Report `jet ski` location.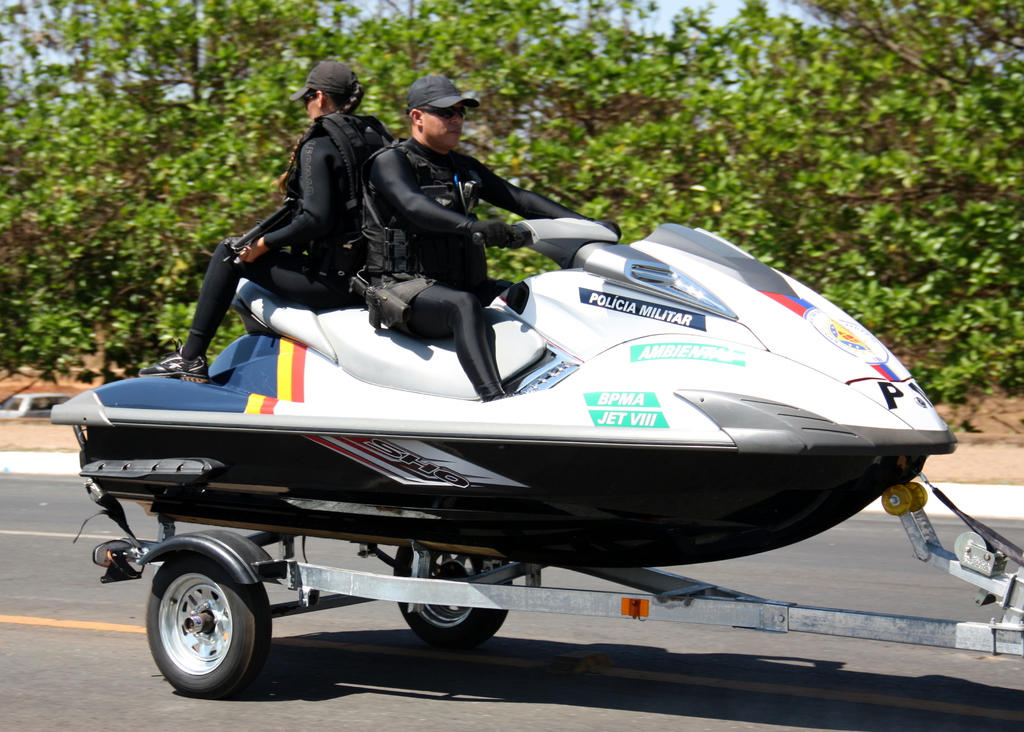
Report: left=45, top=219, right=959, bottom=569.
